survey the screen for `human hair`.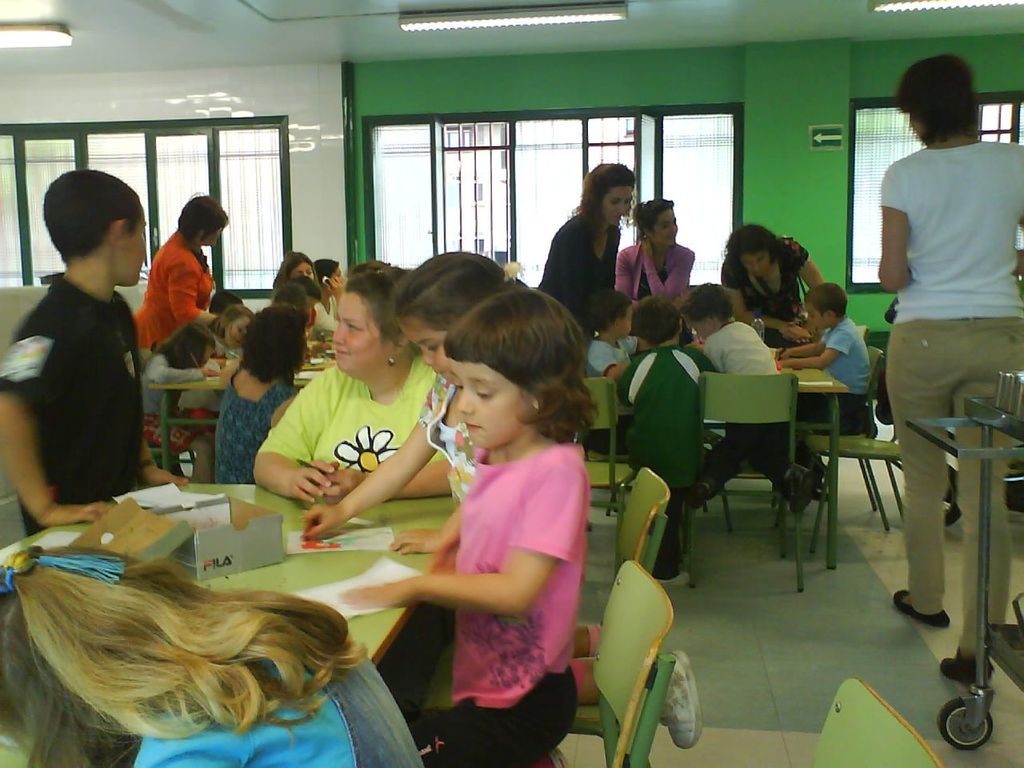
Survey found: x1=205 y1=290 x2=244 y2=339.
